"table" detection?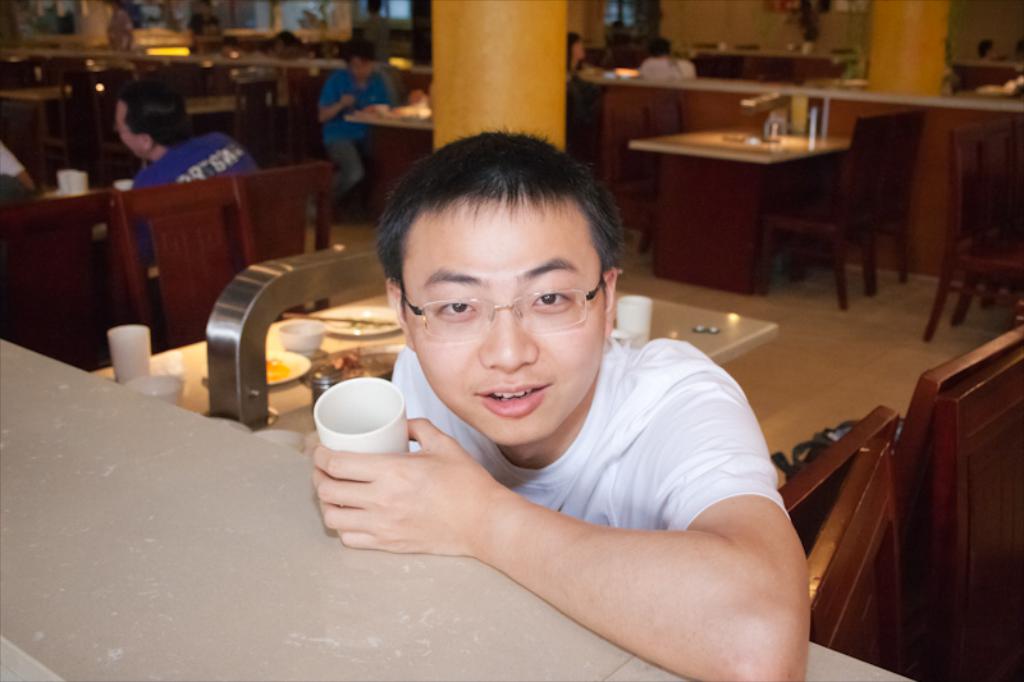
{"x1": 1, "y1": 83, "x2": 68, "y2": 147}
